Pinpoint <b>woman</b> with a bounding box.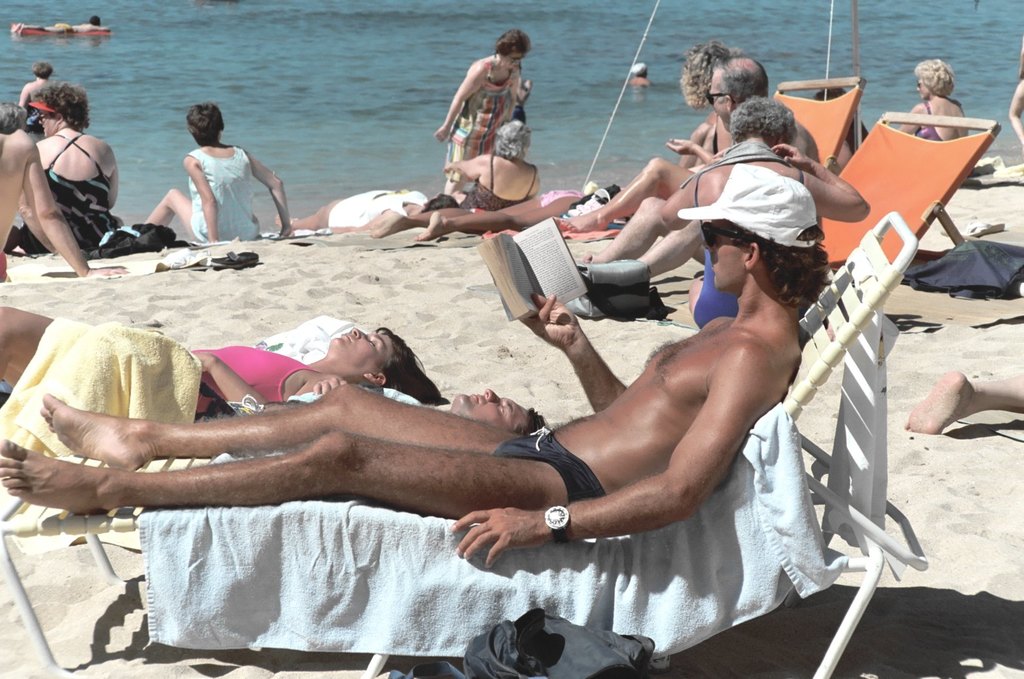
bbox=[0, 291, 452, 423].
